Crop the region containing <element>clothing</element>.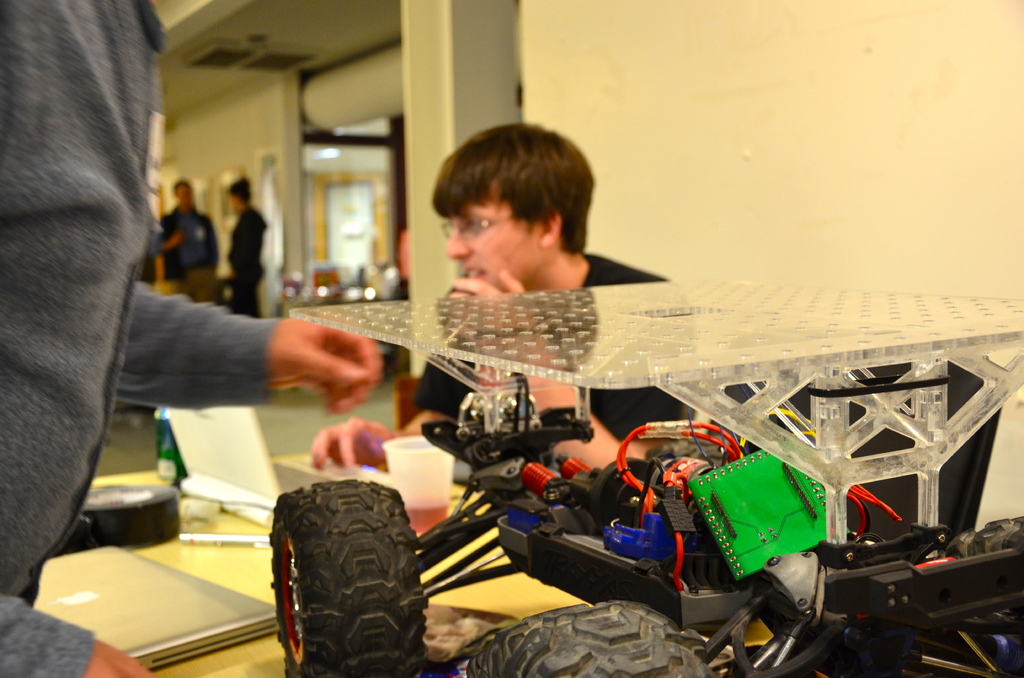
Crop region: box=[412, 257, 702, 441].
